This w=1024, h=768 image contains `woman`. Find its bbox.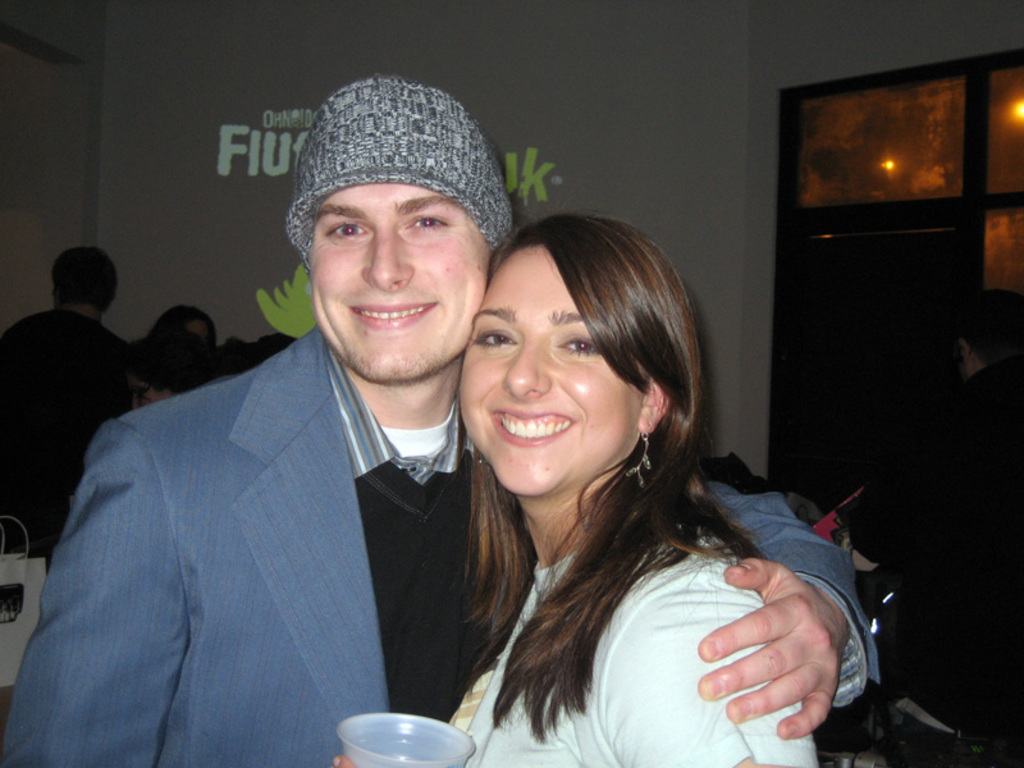
bbox(398, 195, 860, 767).
